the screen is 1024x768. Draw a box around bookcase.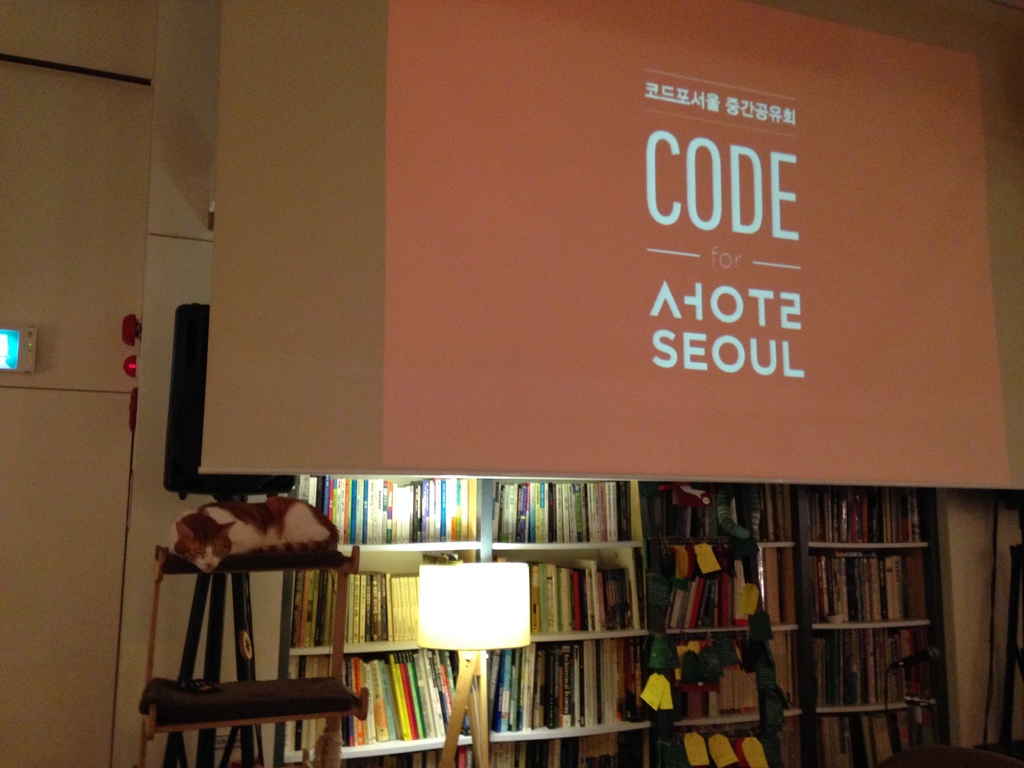
bbox(292, 472, 956, 767).
